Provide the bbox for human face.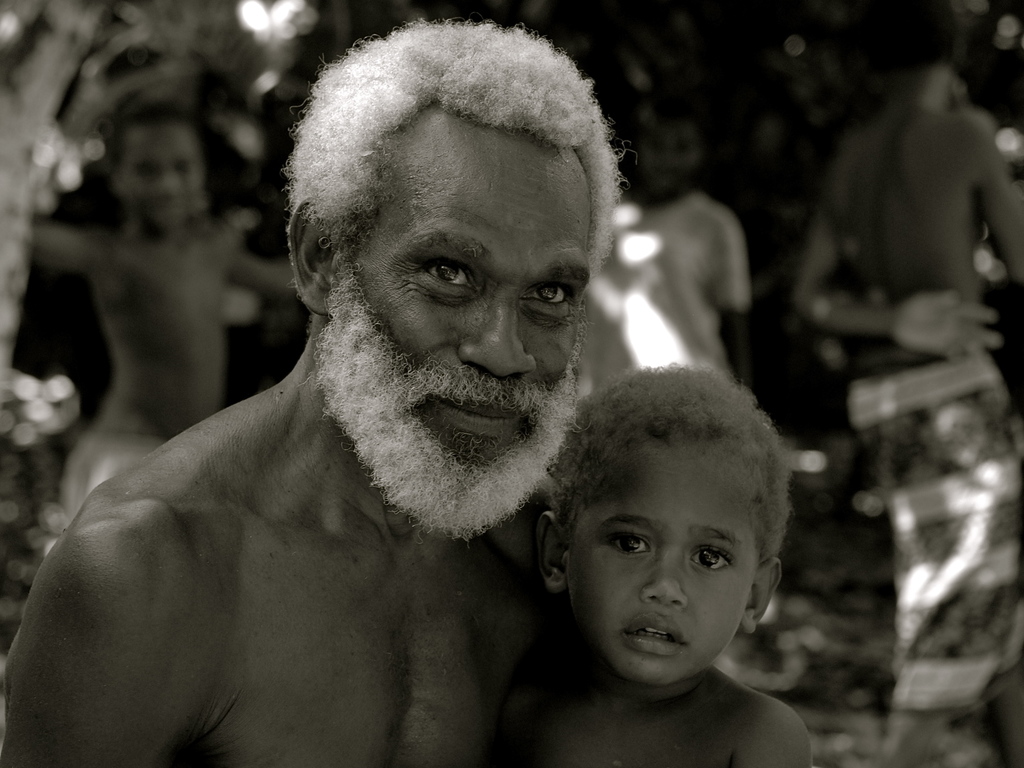
(567, 440, 758, 689).
